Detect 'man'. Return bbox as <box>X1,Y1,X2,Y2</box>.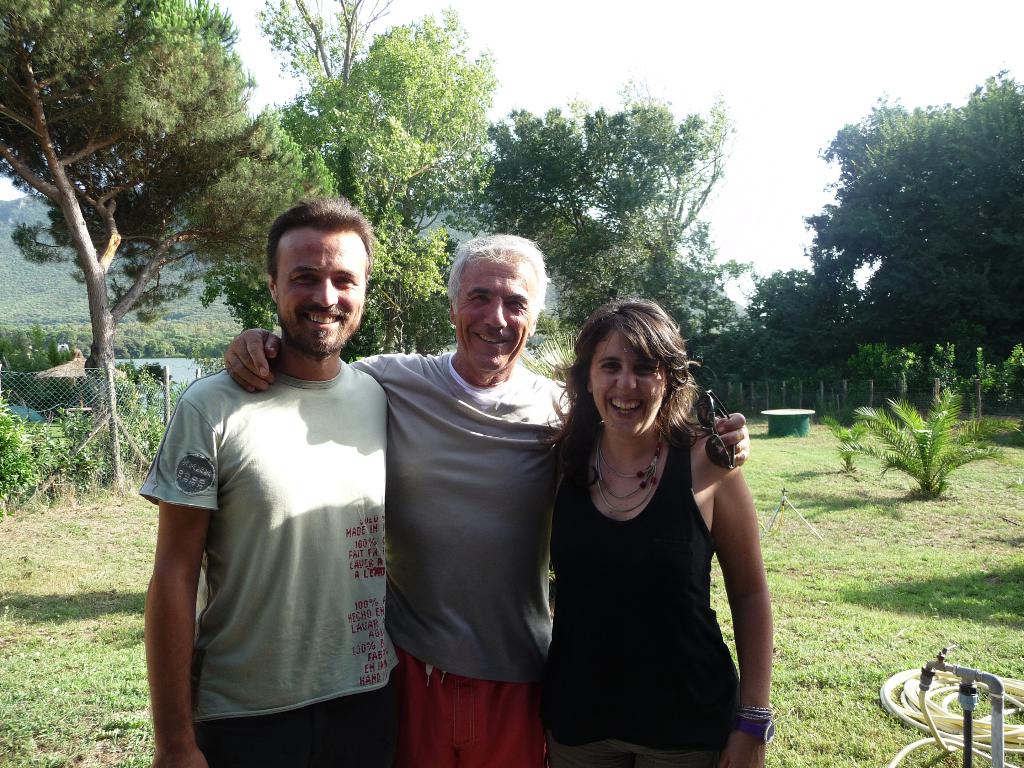
<box>221,230,753,767</box>.
